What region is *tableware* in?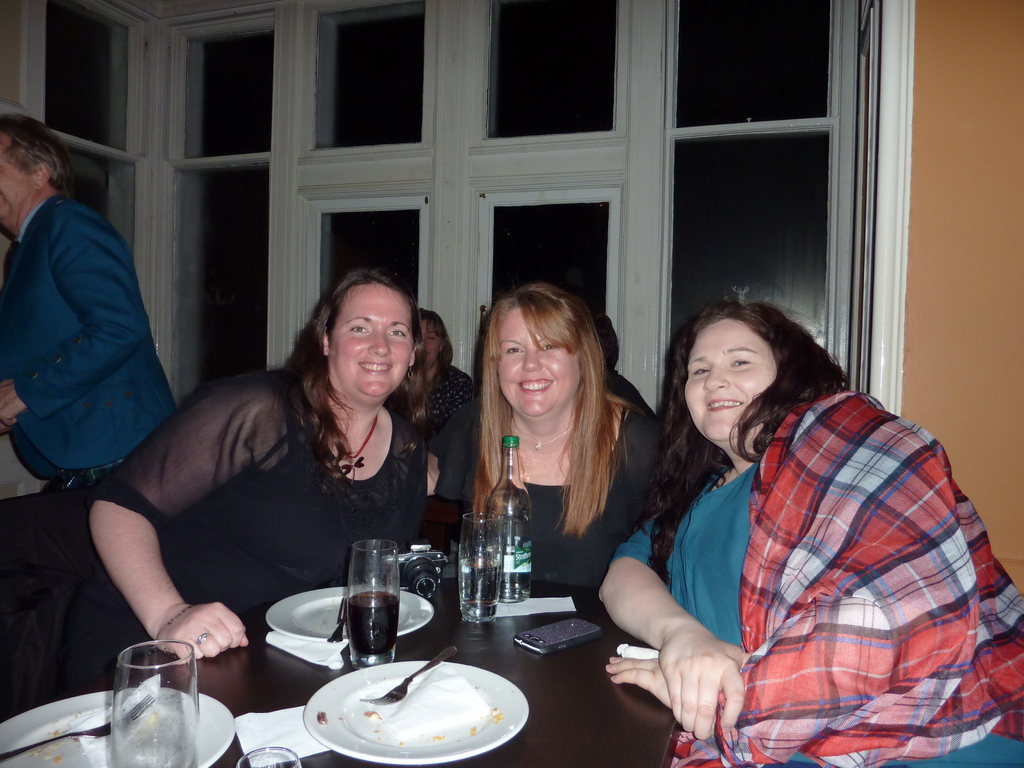
[x1=0, y1=690, x2=232, y2=767].
